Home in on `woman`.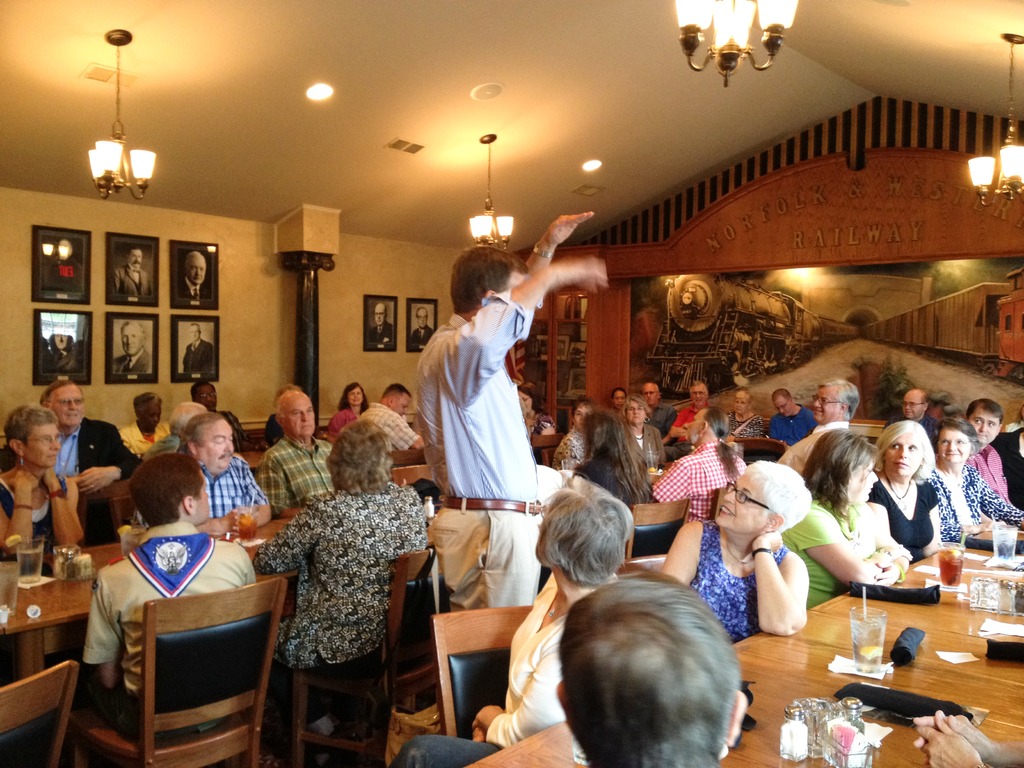
Homed in at [left=776, top=425, right=909, bottom=611].
